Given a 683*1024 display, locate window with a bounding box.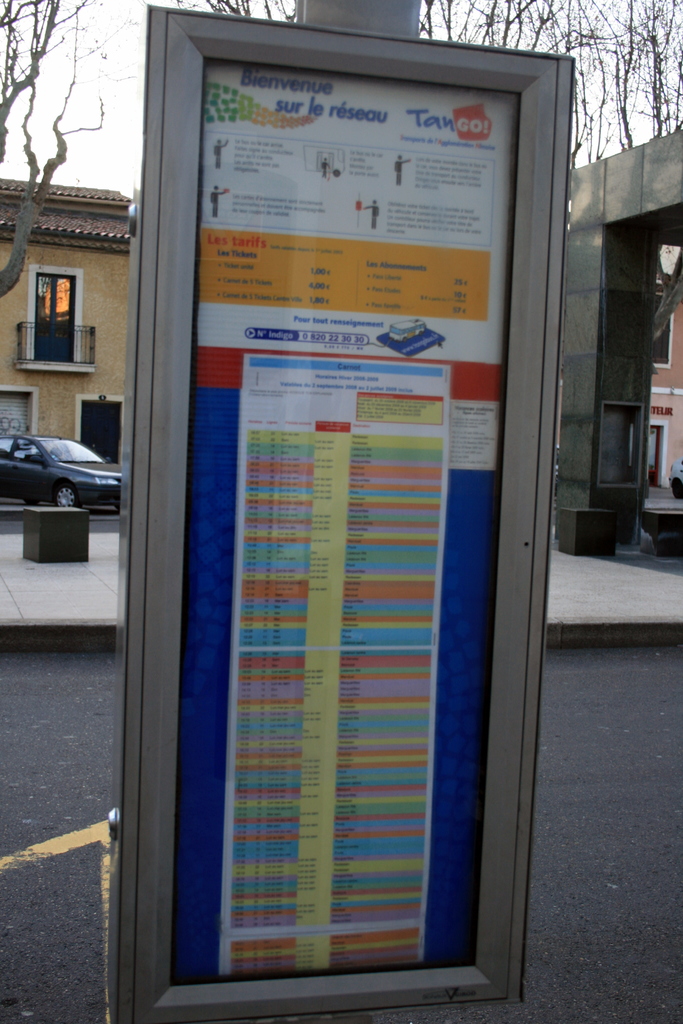
Located: 21:260:85:365.
